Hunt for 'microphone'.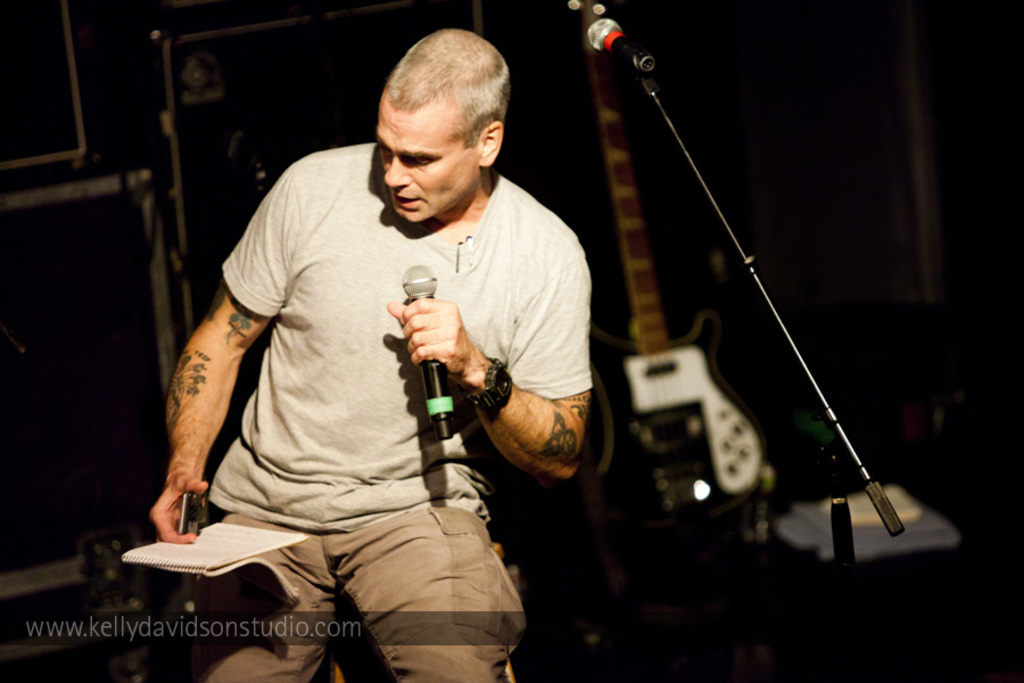
Hunted down at box(399, 260, 461, 437).
